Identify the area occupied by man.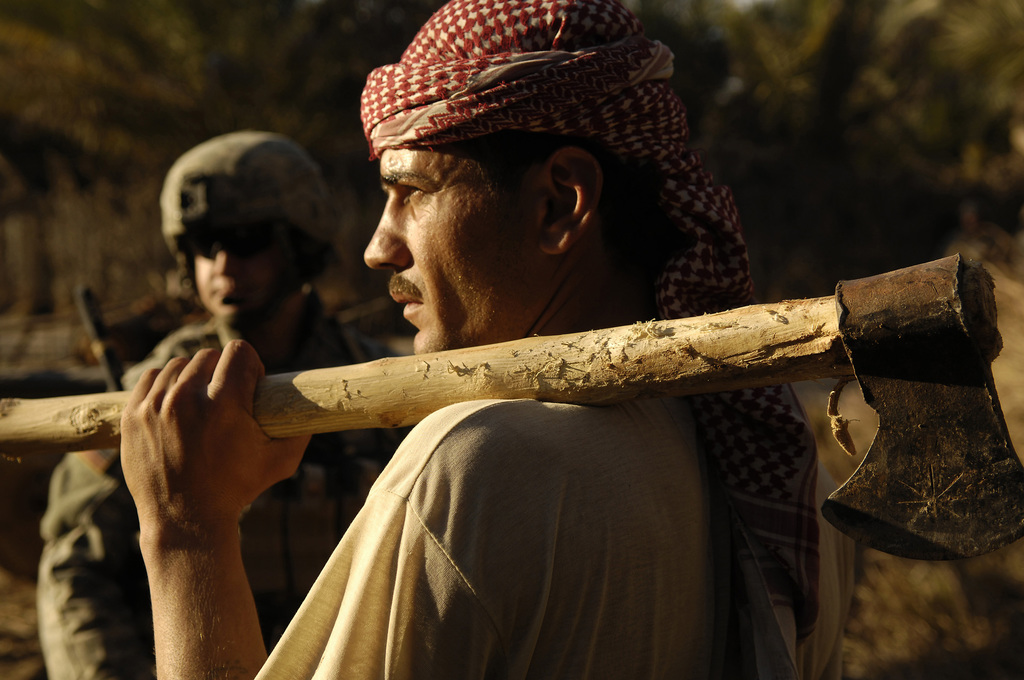
Area: <bbox>36, 128, 425, 679</bbox>.
